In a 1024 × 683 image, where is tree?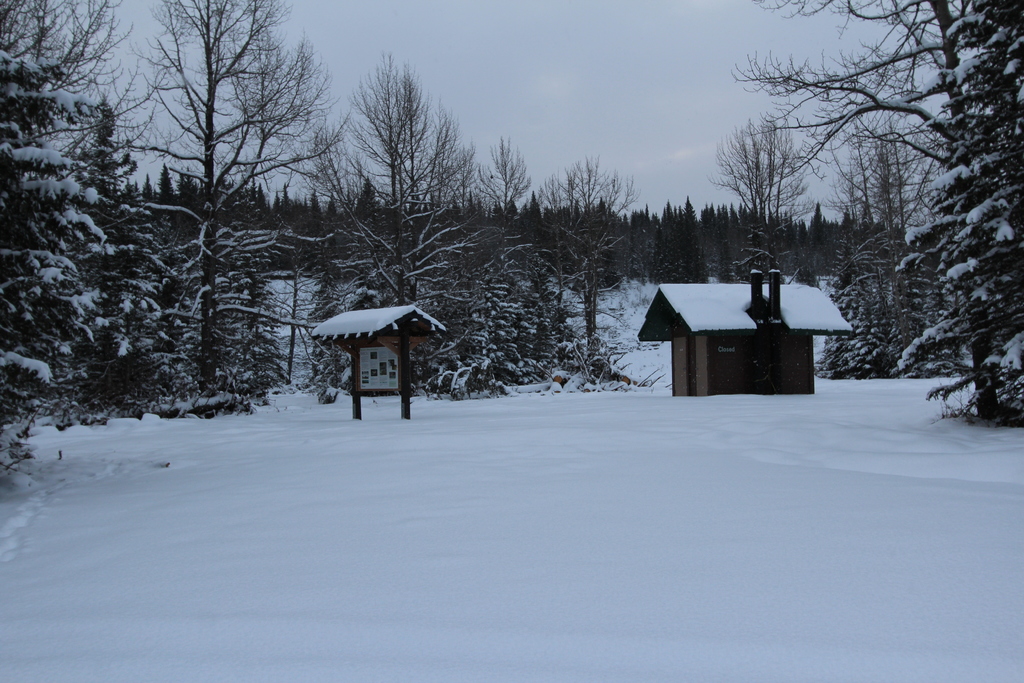
<region>0, 0, 134, 495</region>.
